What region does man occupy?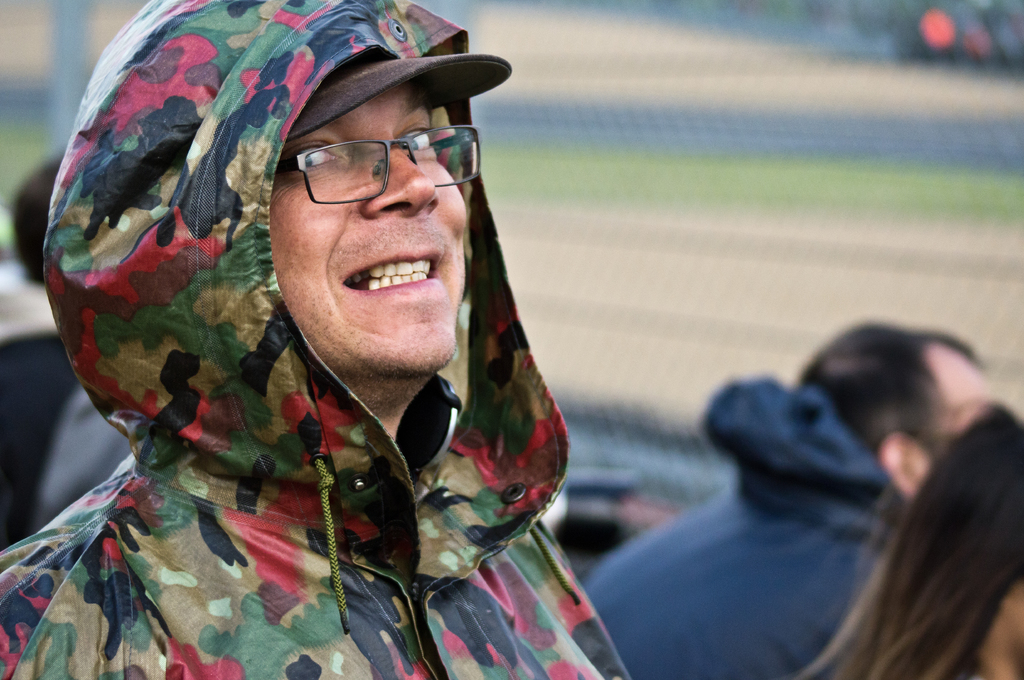
0:17:662:673.
